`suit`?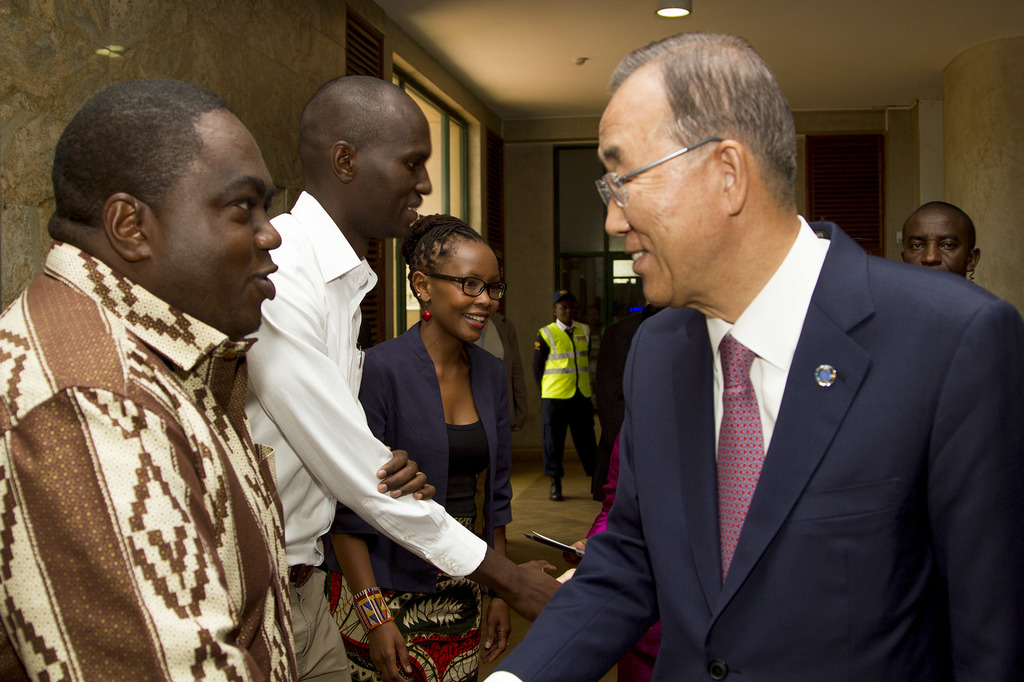
select_region(573, 168, 991, 672)
